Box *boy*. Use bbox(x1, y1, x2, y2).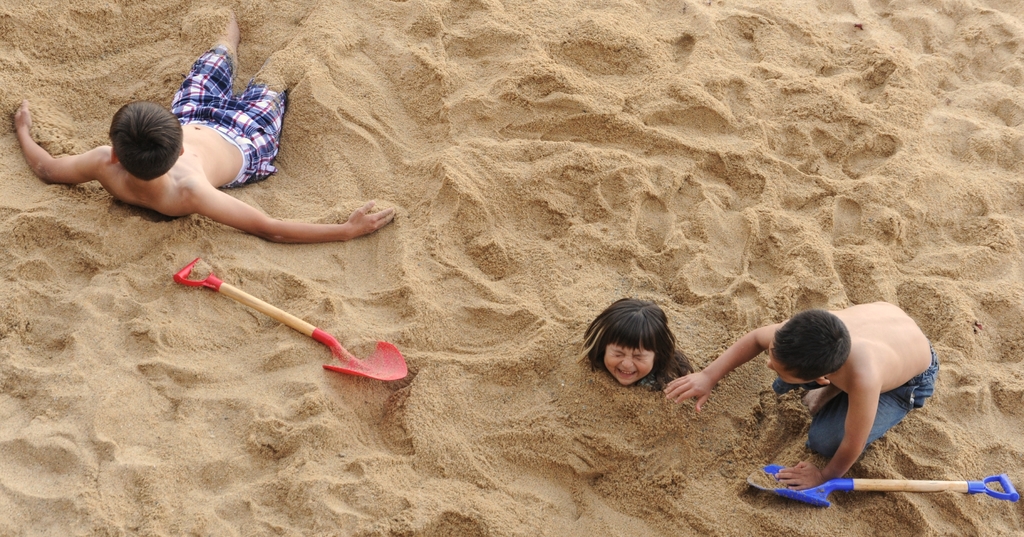
bbox(671, 302, 948, 500).
